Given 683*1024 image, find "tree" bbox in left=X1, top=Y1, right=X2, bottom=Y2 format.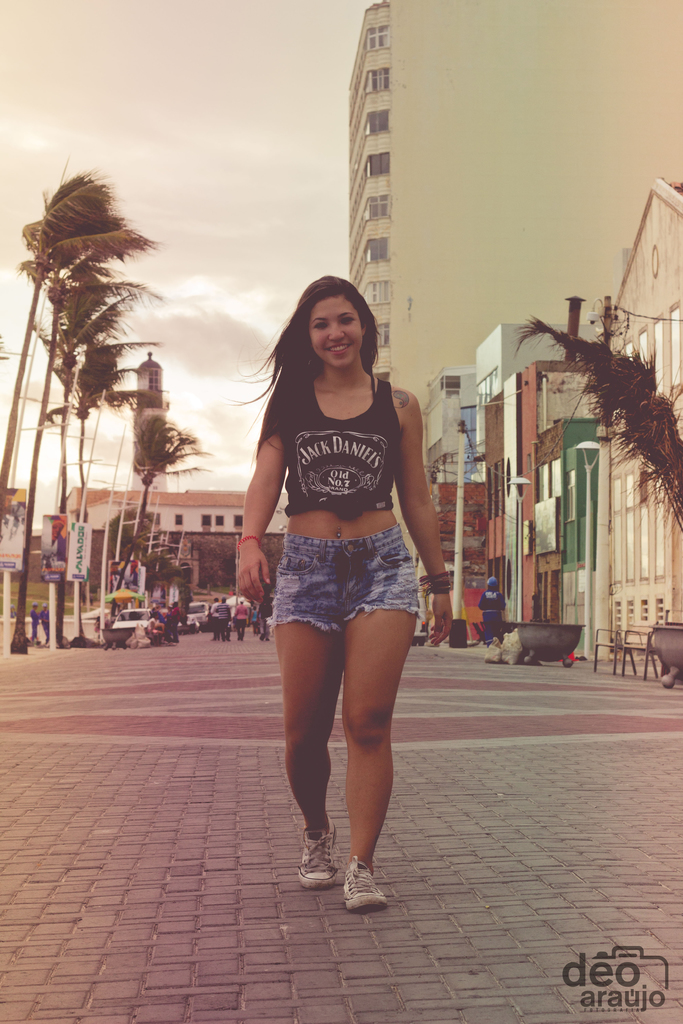
left=516, top=312, right=682, bottom=531.
